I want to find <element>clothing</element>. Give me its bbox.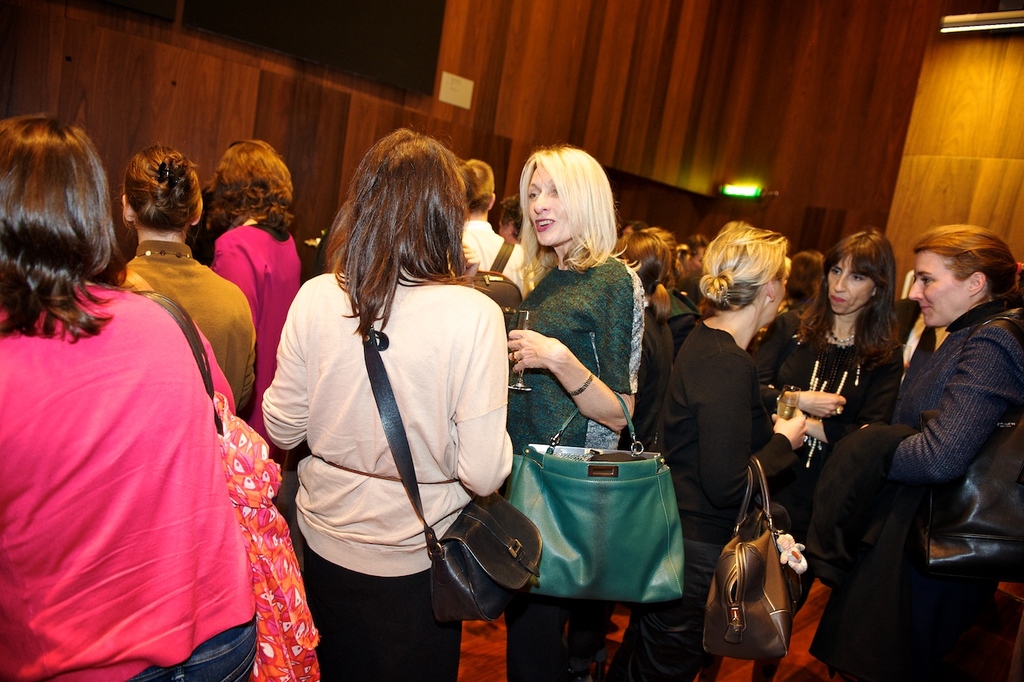
{"x1": 500, "y1": 250, "x2": 647, "y2": 681}.
